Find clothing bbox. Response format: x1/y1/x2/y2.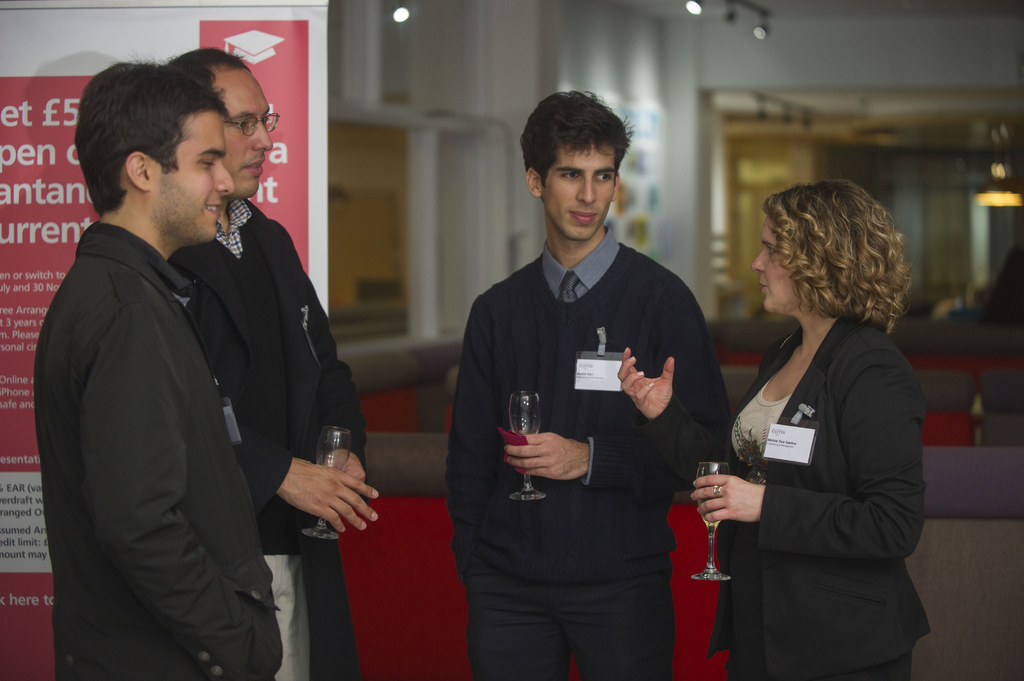
700/300/920/680.
